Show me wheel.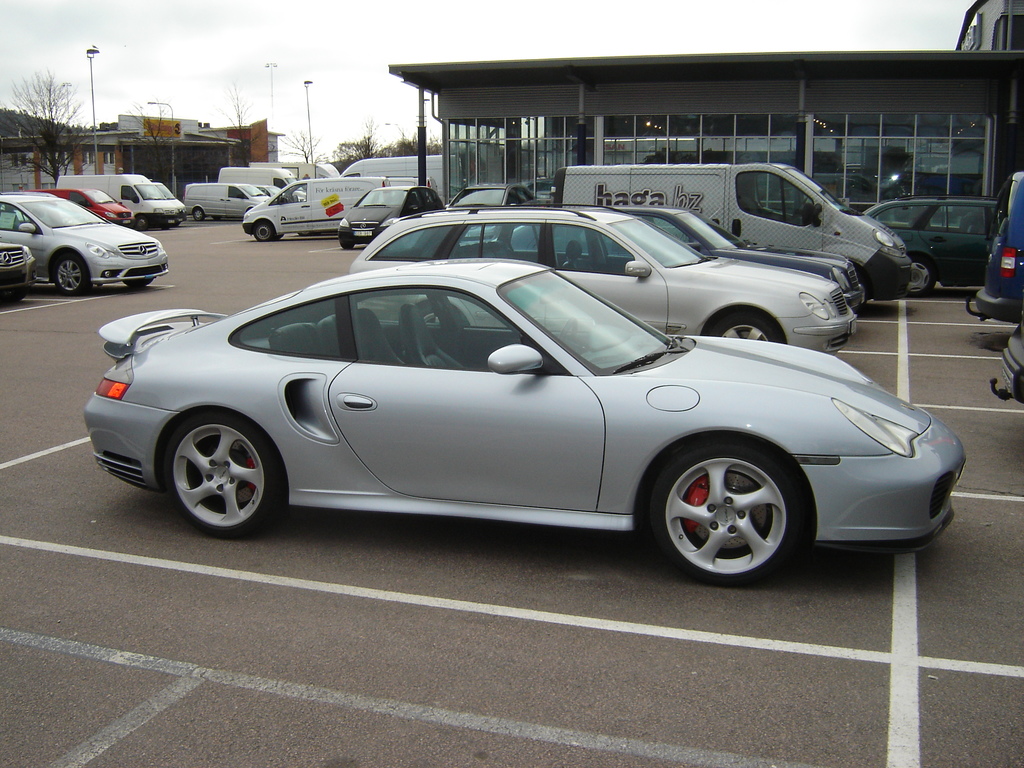
wheel is here: crop(655, 440, 806, 578).
